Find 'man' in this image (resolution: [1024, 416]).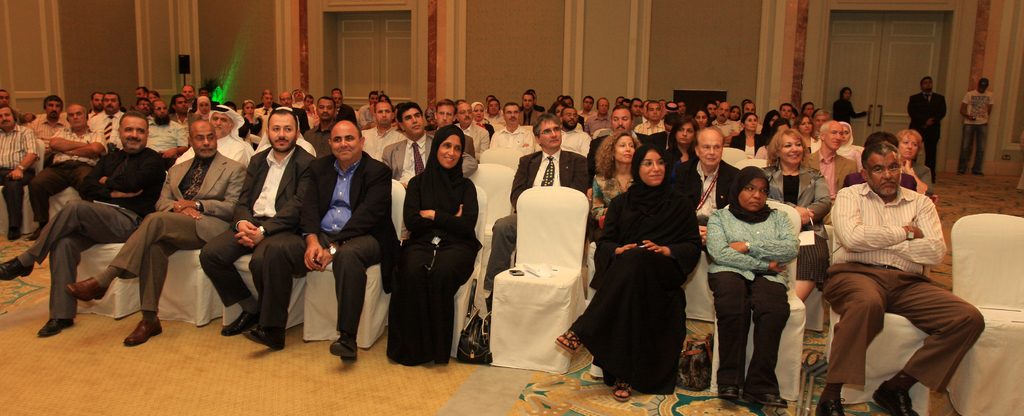
{"left": 490, "top": 101, "right": 533, "bottom": 154}.
